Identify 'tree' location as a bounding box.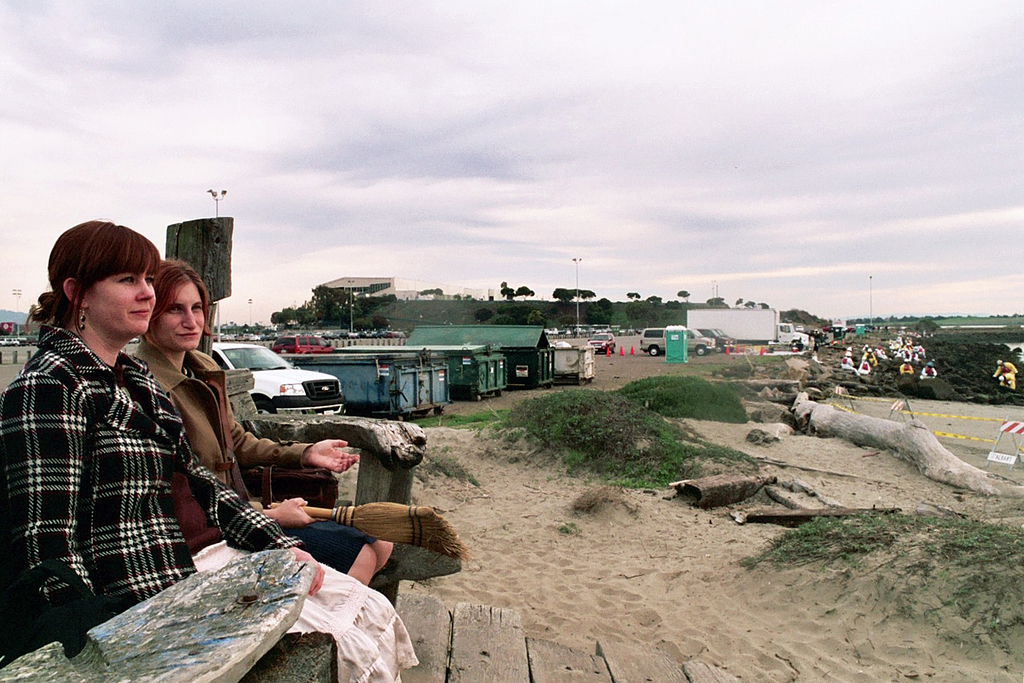
Rect(626, 292, 643, 307).
